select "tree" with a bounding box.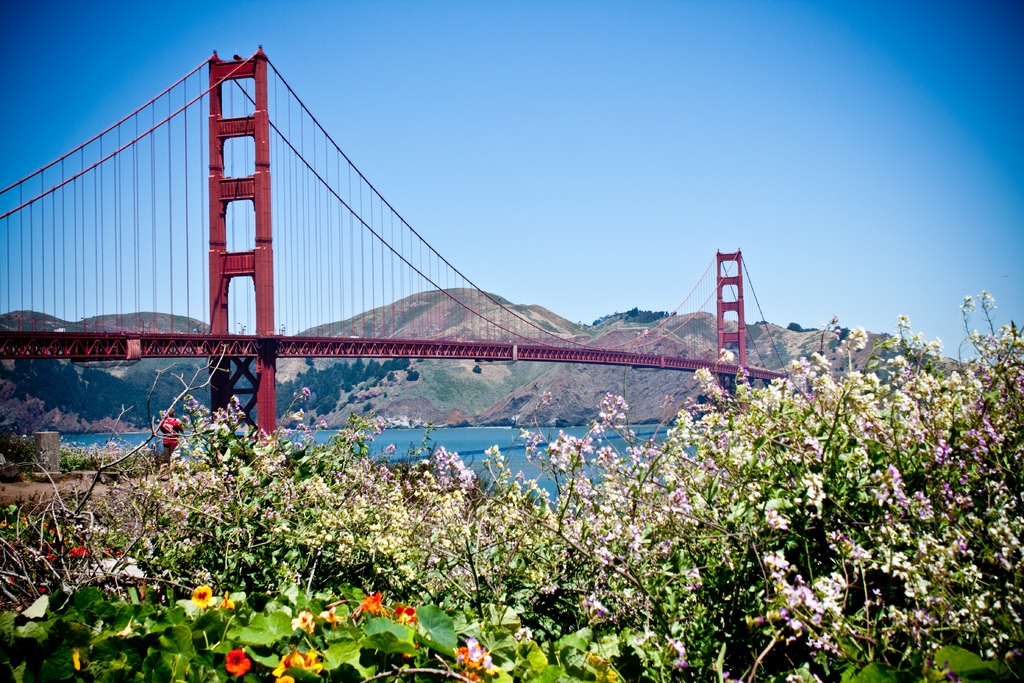
(x1=752, y1=317, x2=771, y2=325).
